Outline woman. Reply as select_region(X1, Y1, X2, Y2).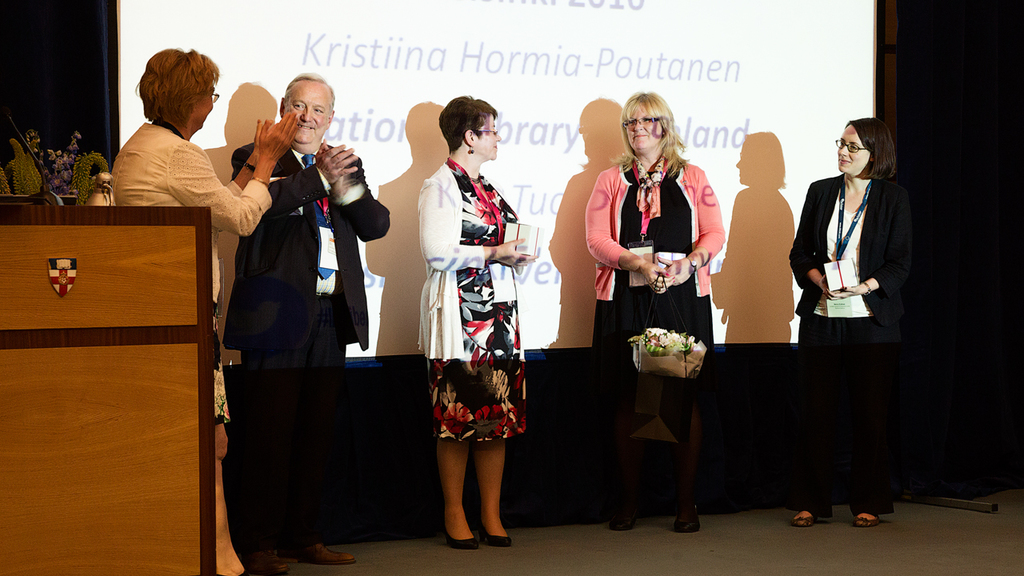
select_region(414, 92, 538, 552).
